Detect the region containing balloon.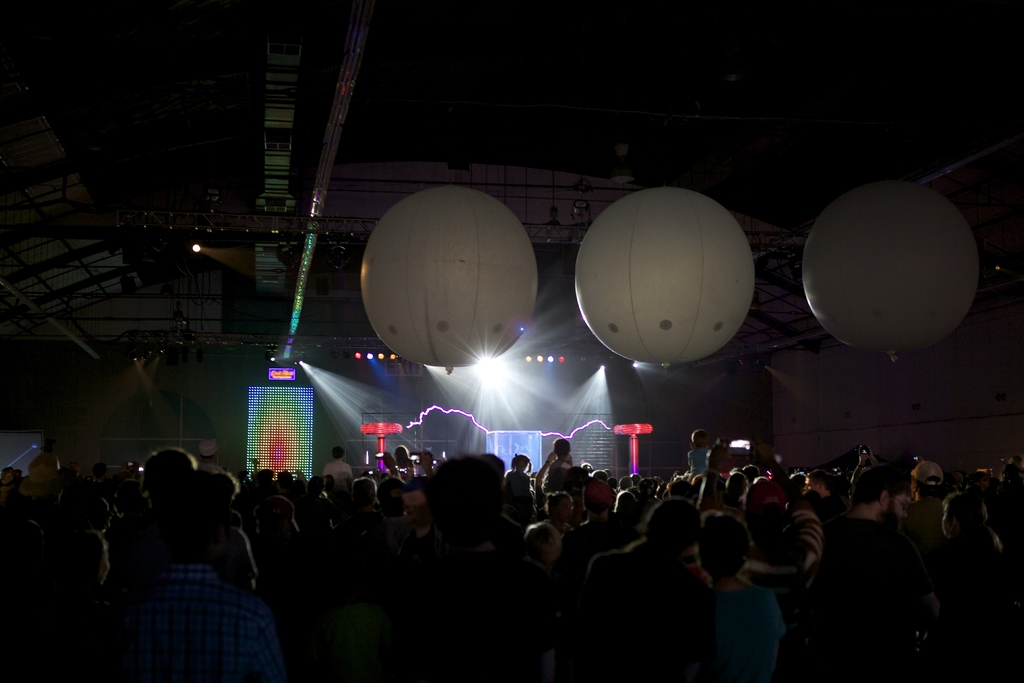
[x1=797, y1=184, x2=982, y2=360].
